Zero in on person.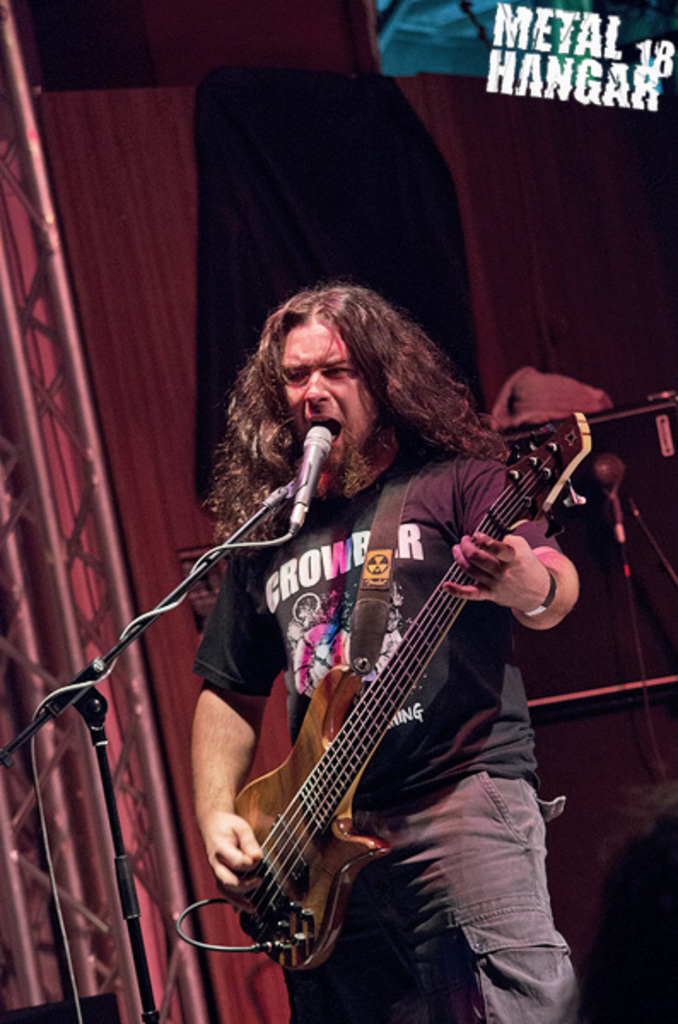
Zeroed in: <bbox>145, 195, 608, 1023</bbox>.
